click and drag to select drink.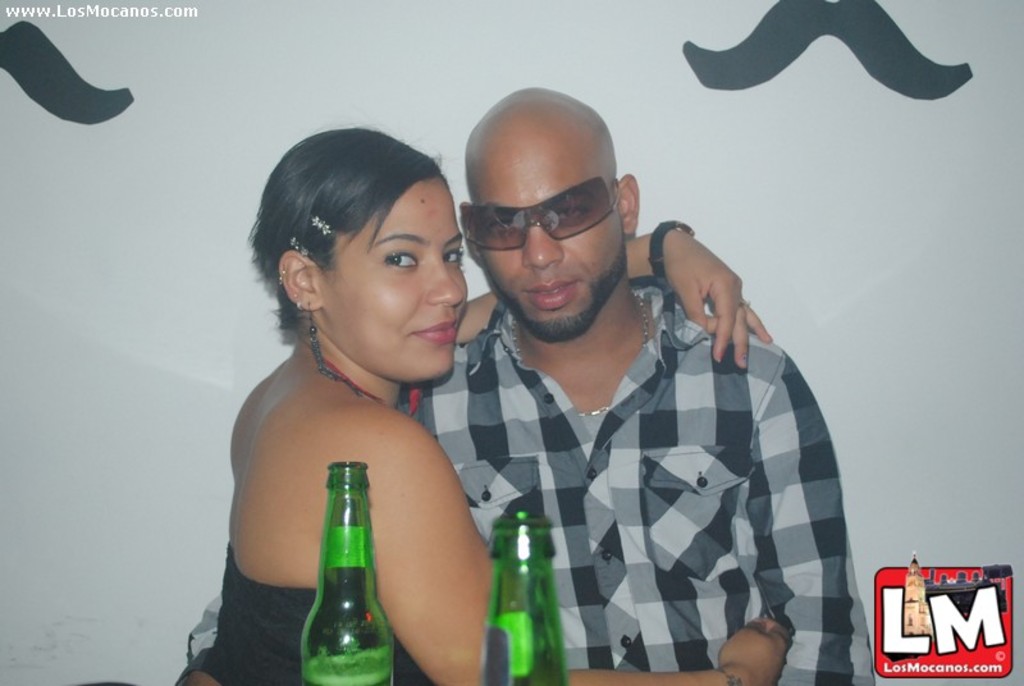
Selection: (left=287, top=462, right=384, bottom=681).
